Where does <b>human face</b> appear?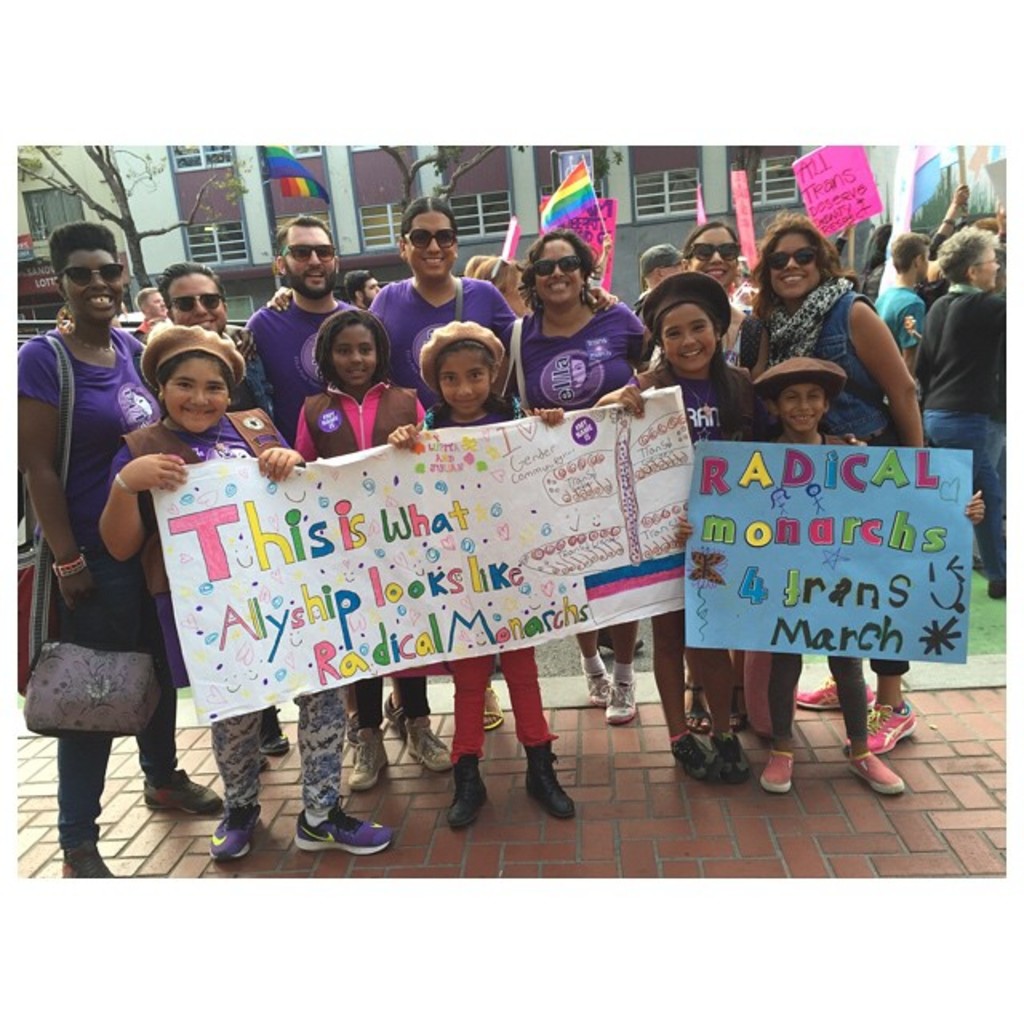
Appears at BBox(442, 354, 496, 411).
